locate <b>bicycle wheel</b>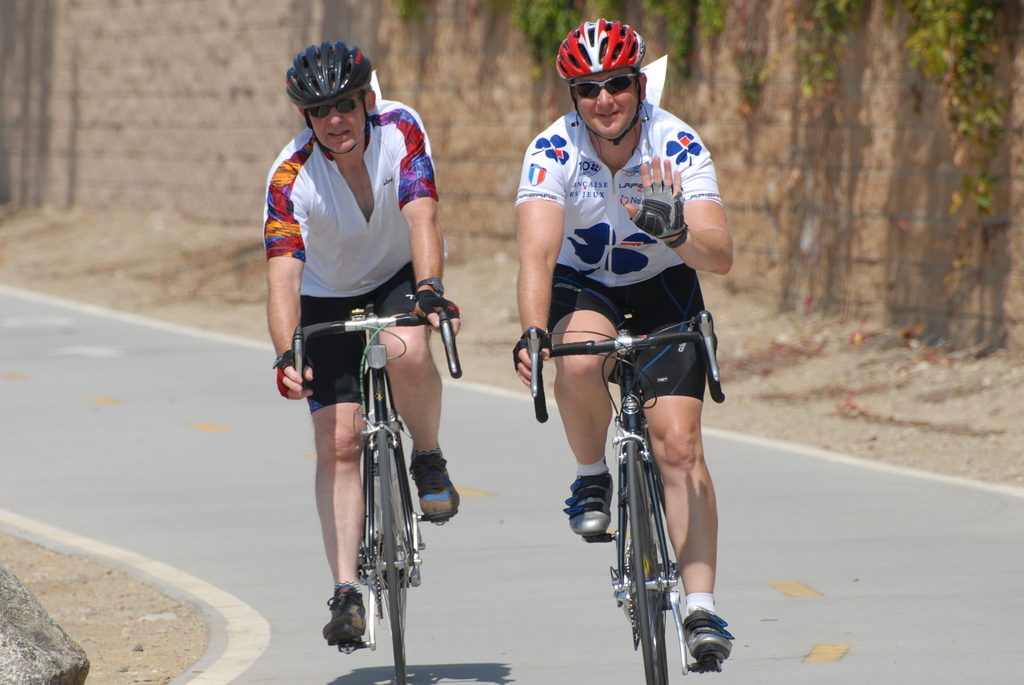
locate(373, 430, 413, 684)
